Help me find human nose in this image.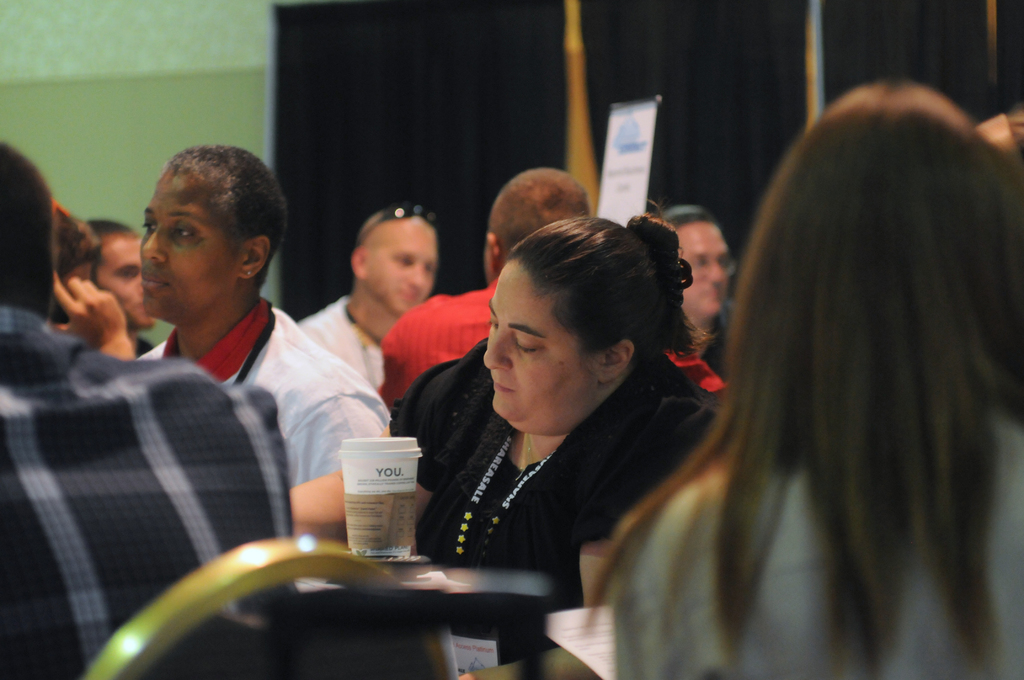
Found it: [404,263,422,286].
